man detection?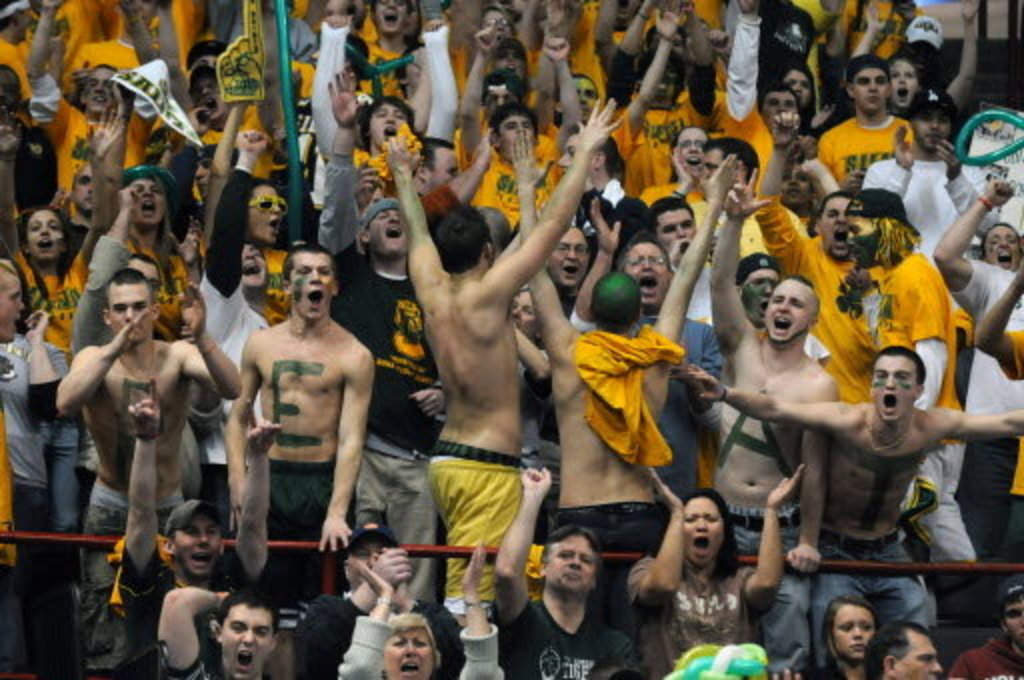
select_region(494, 458, 638, 678)
